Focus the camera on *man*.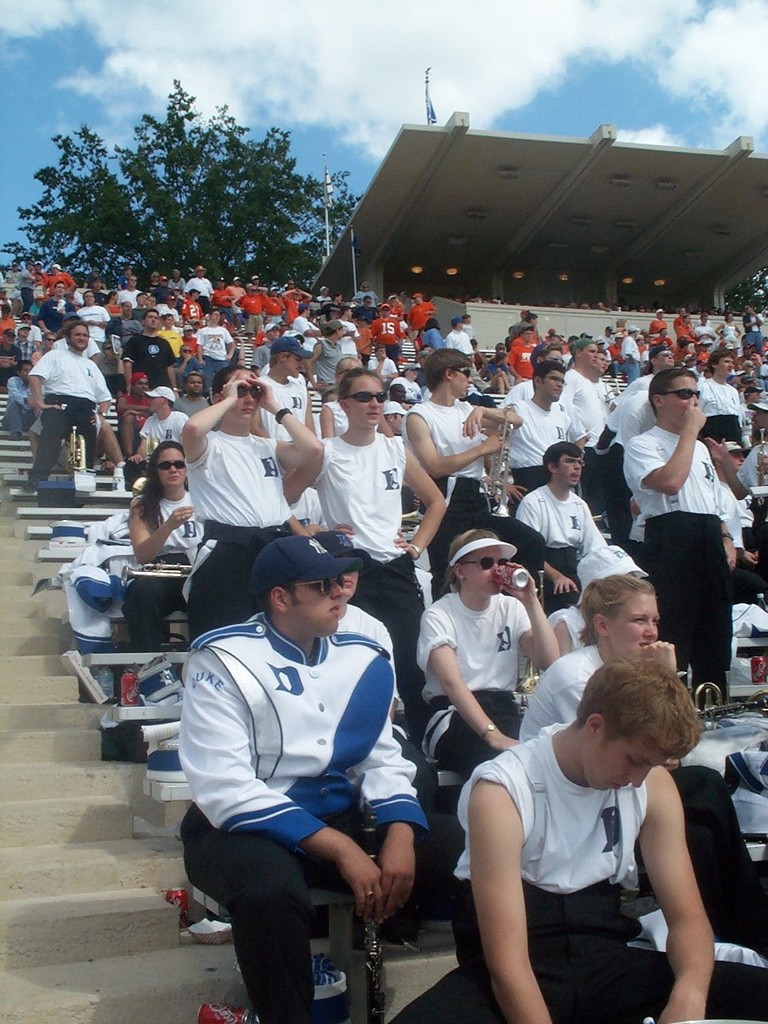
Focus region: bbox(126, 385, 185, 462).
